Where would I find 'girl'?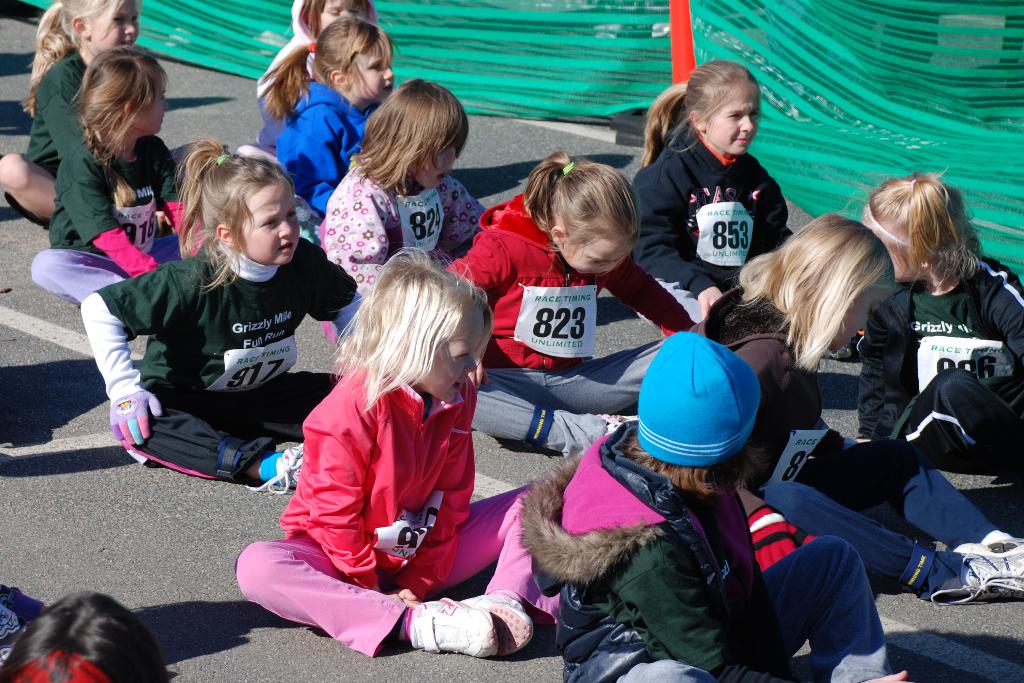
At {"left": 77, "top": 139, "right": 365, "bottom": 486}.
